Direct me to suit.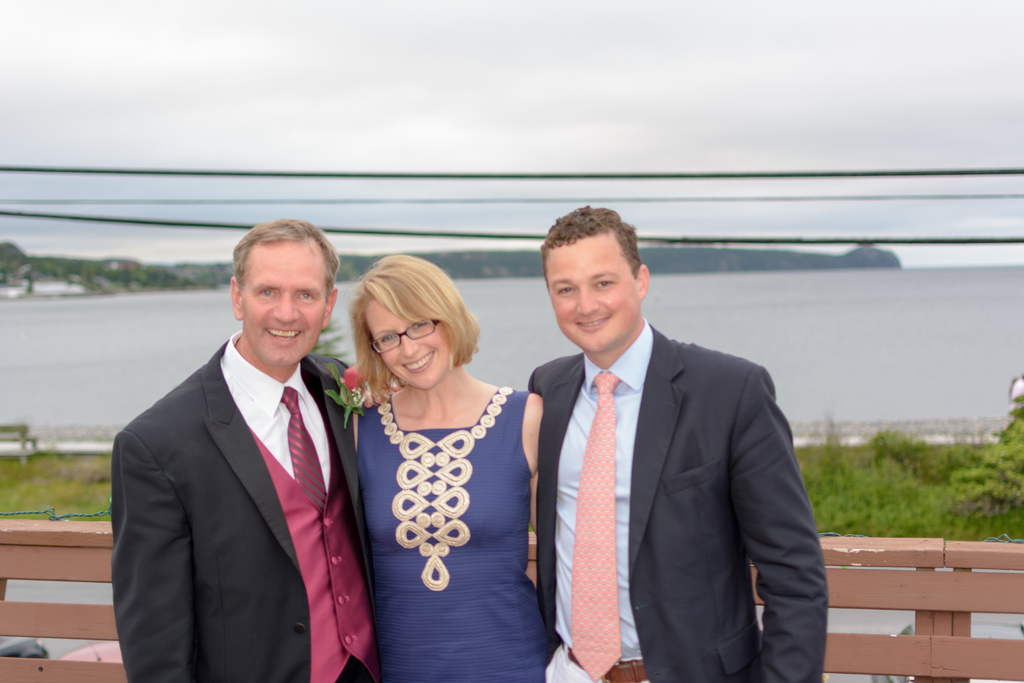
Direction: rect(107, 331, 383, 682).
